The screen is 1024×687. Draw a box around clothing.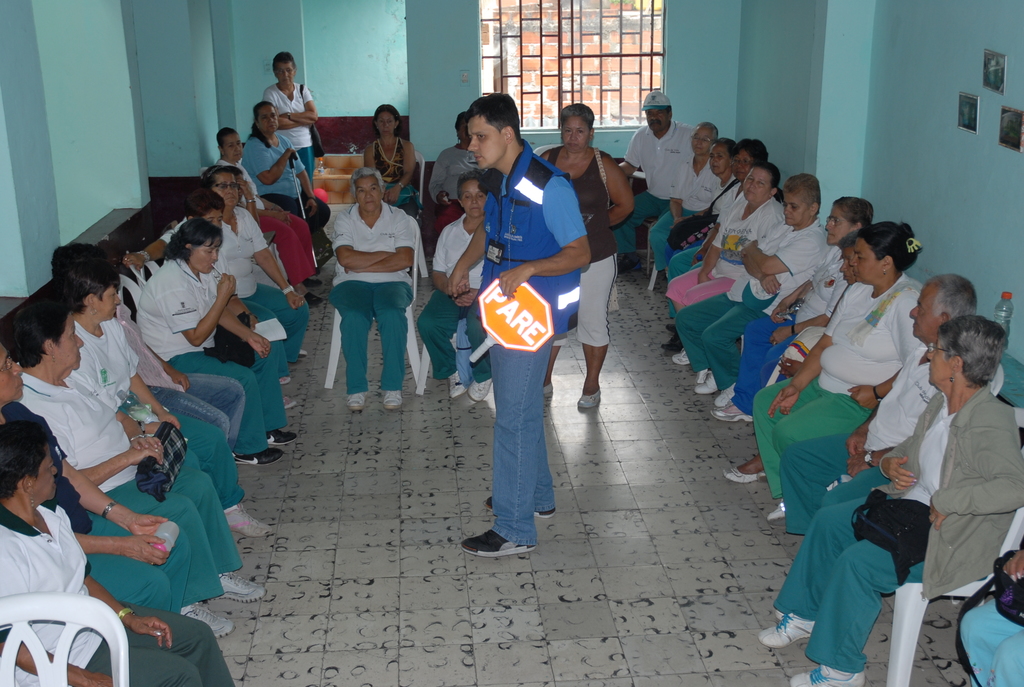
locate(624, 121, 696, 200).
